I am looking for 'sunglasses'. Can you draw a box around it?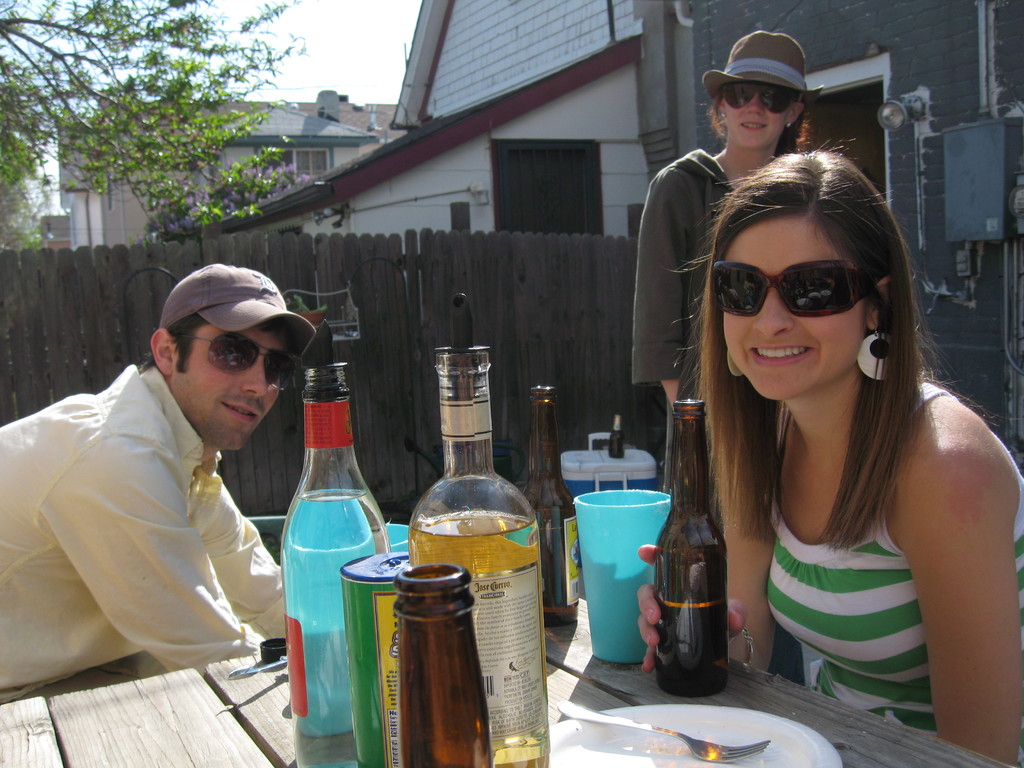
Sure, the bounding box is locate(174, 333, 298, 397).
